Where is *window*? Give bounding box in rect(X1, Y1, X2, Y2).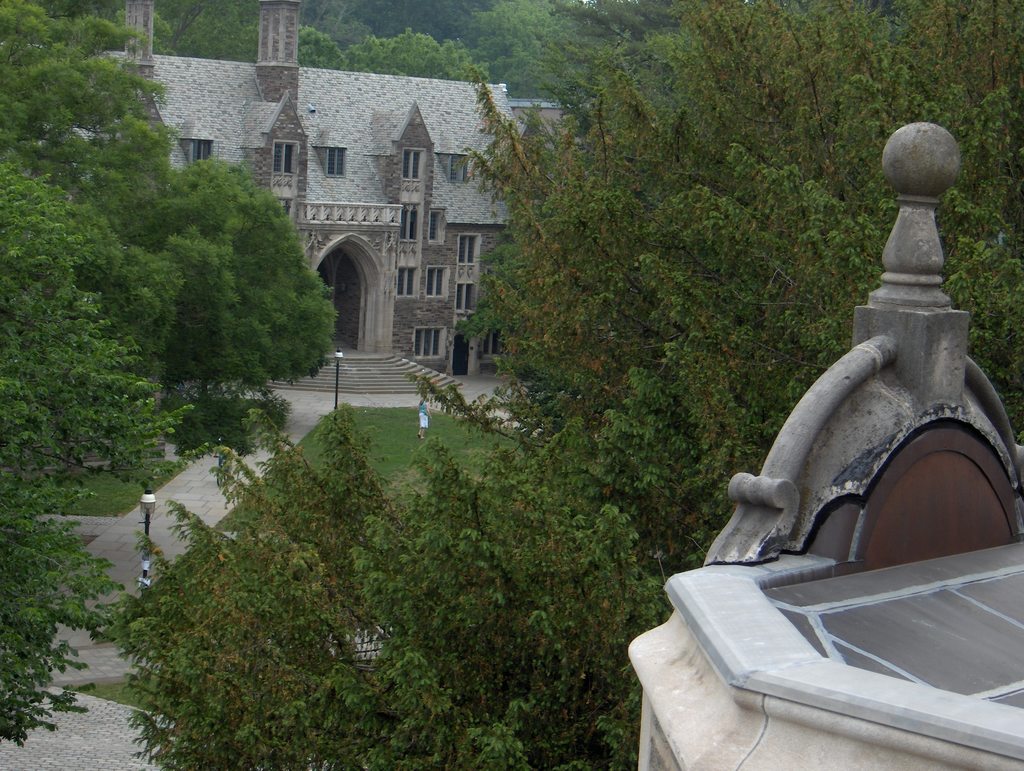
rect(274, 138, 296, 175).
